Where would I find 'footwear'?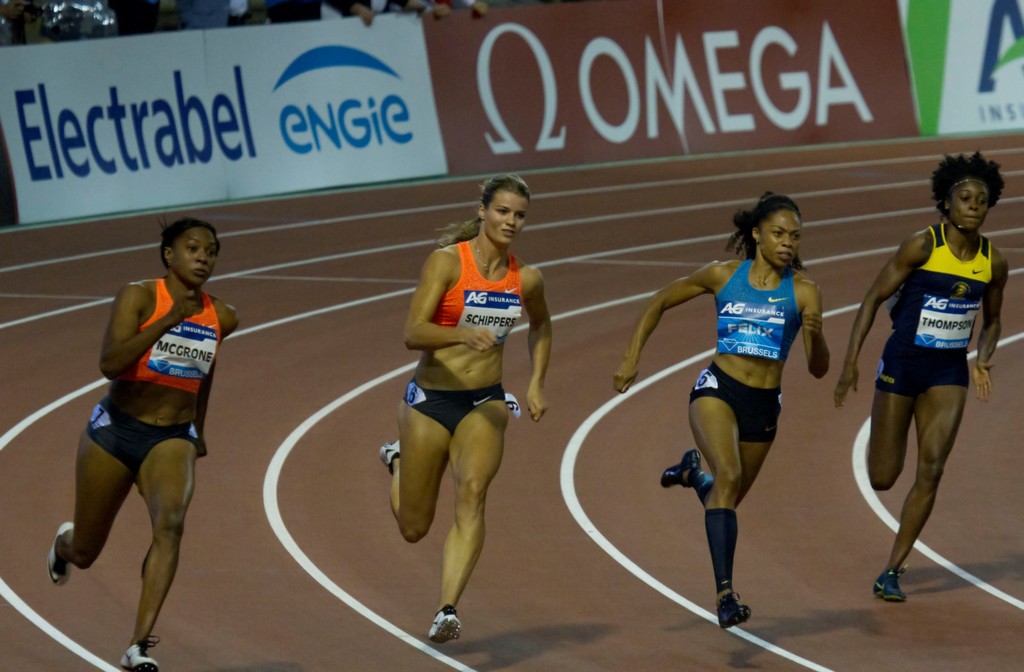
At [x1=49, y1=522, x2=75, y2=586].
